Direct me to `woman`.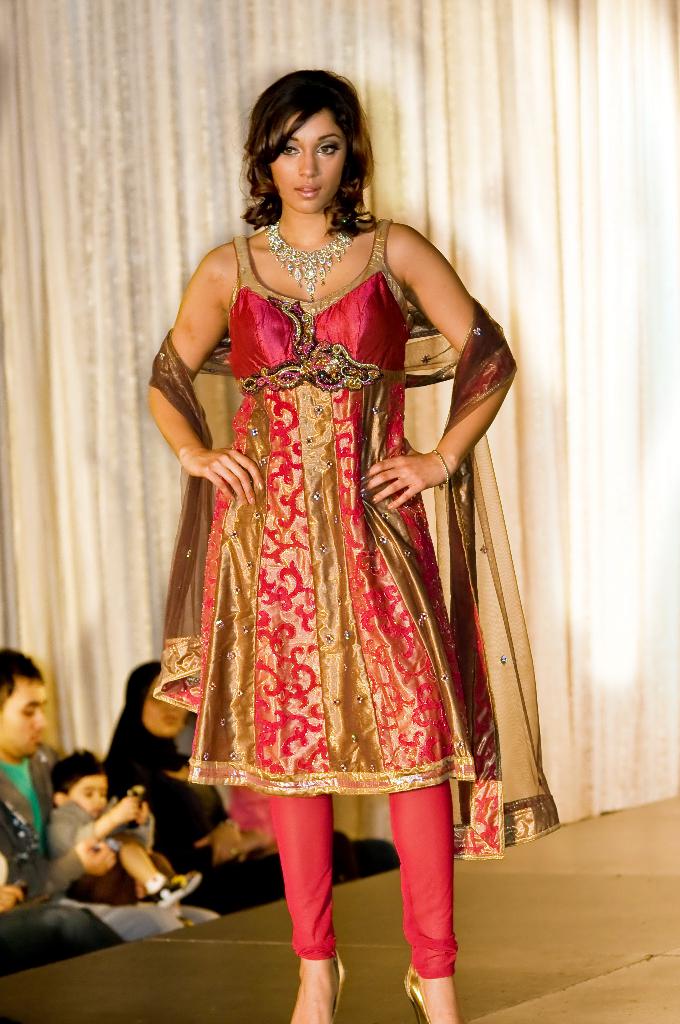
Direction: locate(150, 68, 518, 1023).
